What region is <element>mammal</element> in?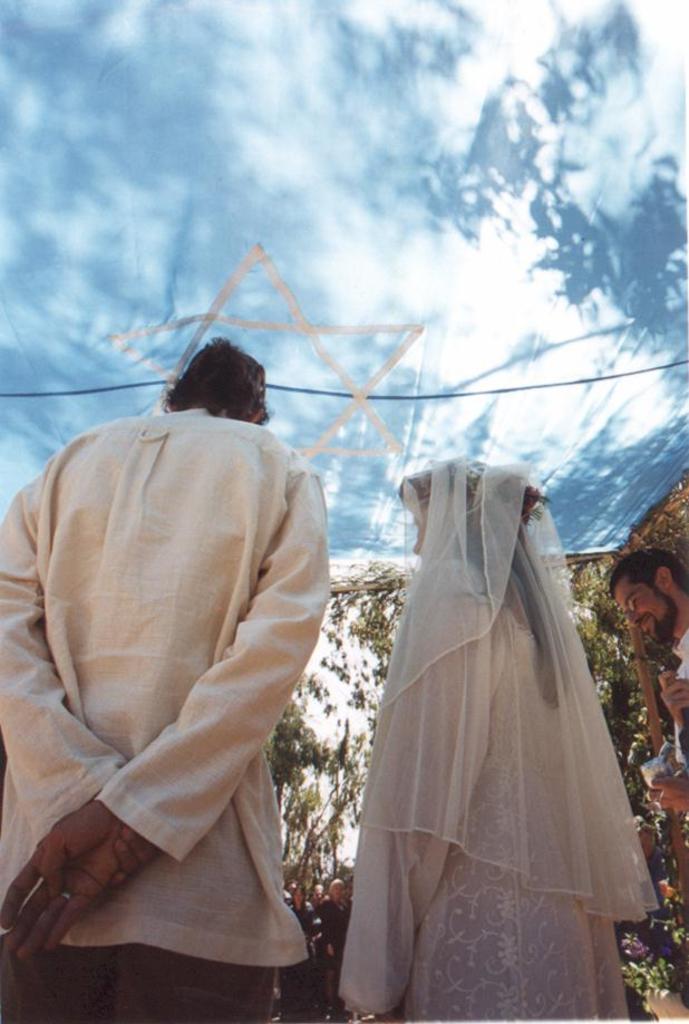
pyautogui.locateOnScreen(27, 259, 366, 940).
